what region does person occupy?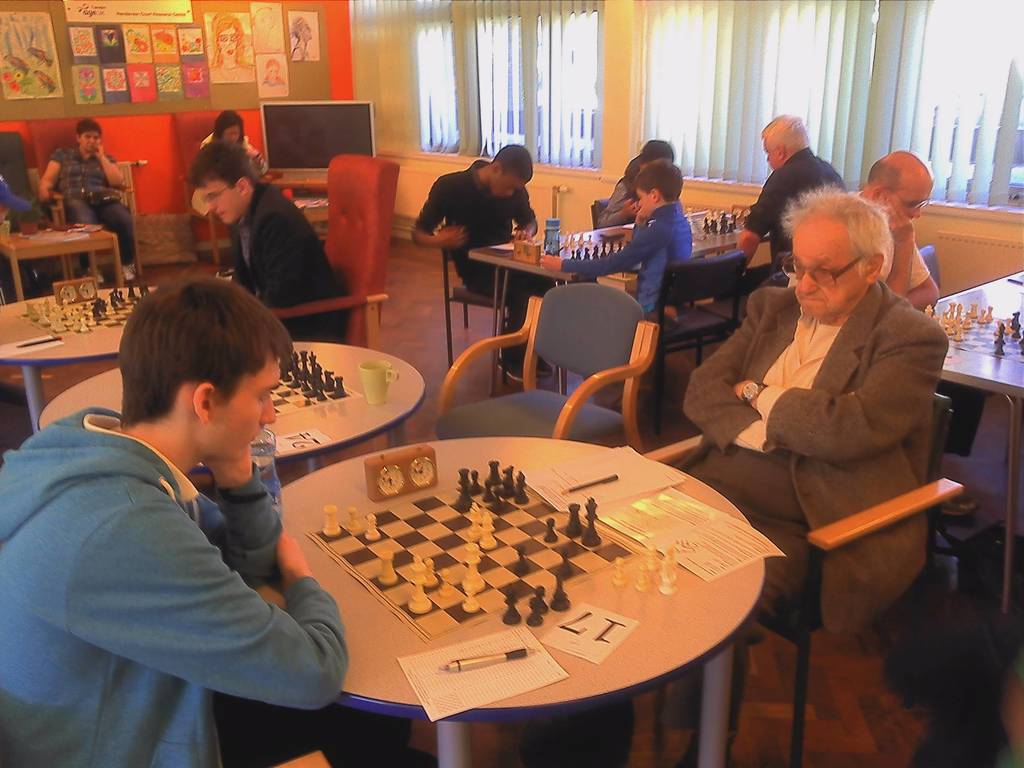
select_region(33, 118, 139, 284).
